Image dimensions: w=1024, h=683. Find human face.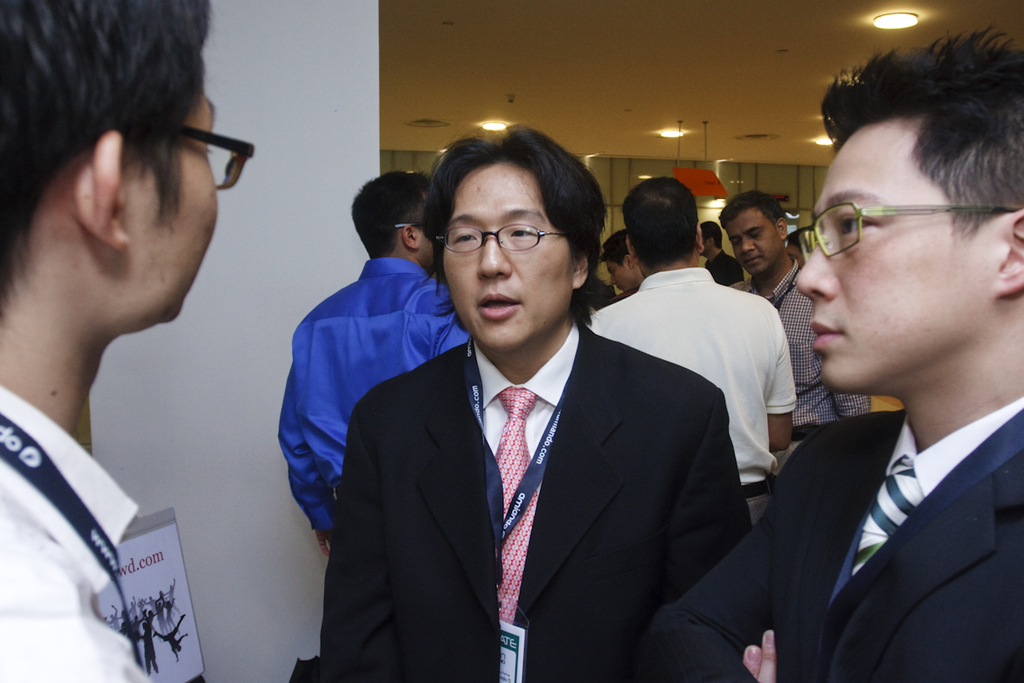
{"left": 441, "top": 164, "right": 573, "bottom": 349}.
